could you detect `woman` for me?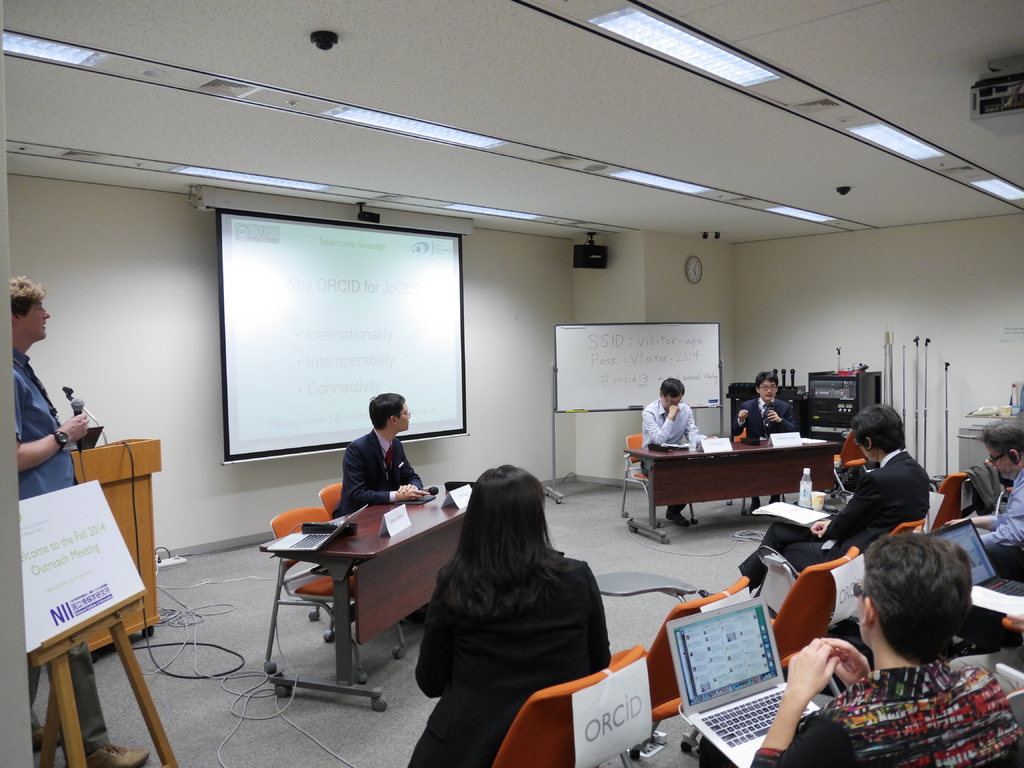
Detection result: box(407, 442, 630, 764).
